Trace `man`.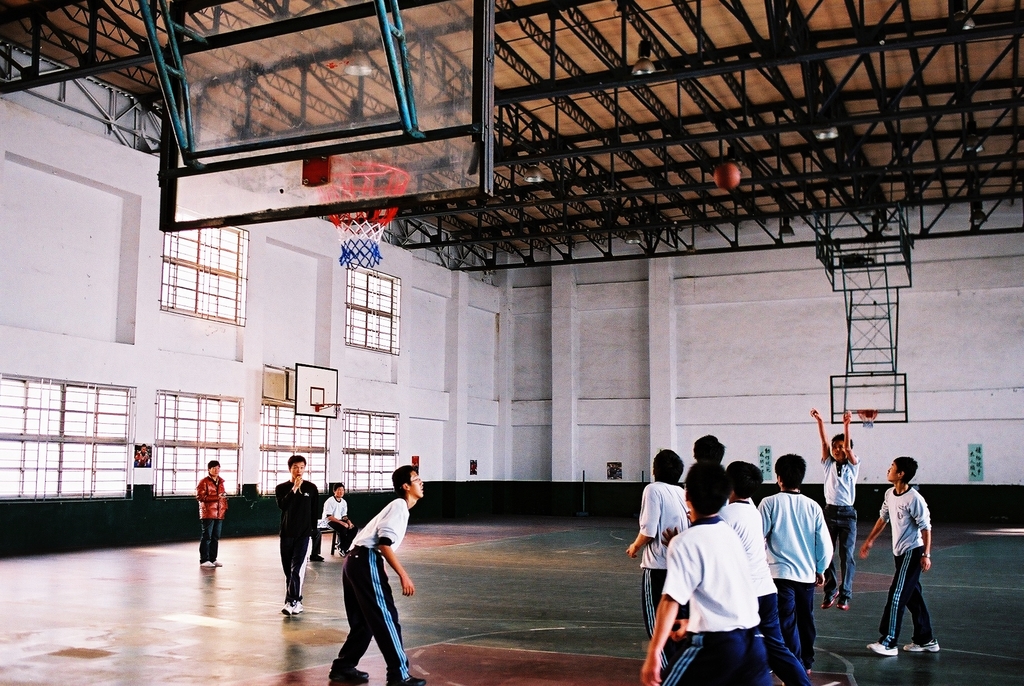
Traced to l=195, t=461, r=226, b=569.
